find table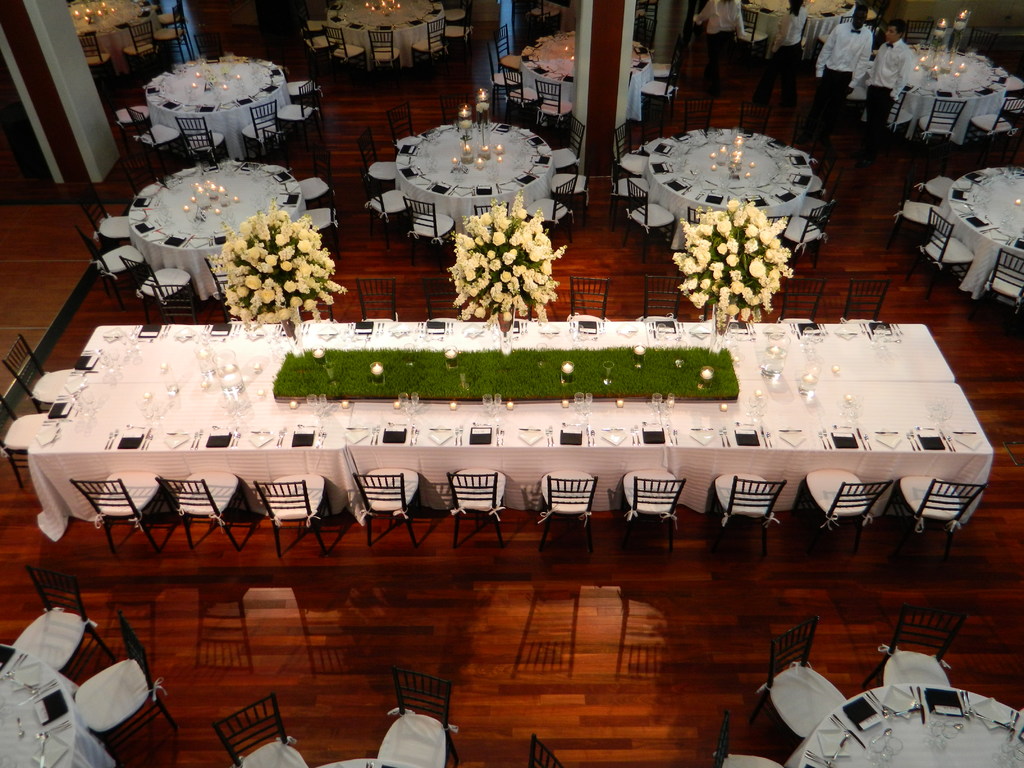
[left=518, top=28, right=654, bottom=116]
